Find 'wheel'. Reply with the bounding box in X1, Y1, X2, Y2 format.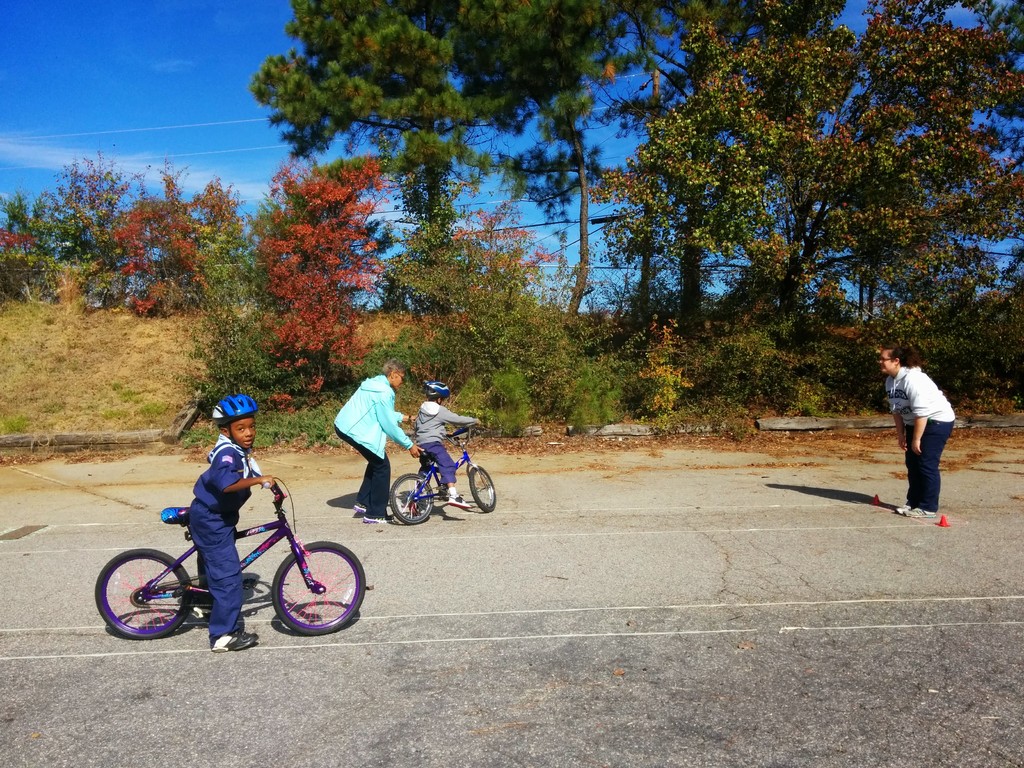
271, 540, 365, 634.
